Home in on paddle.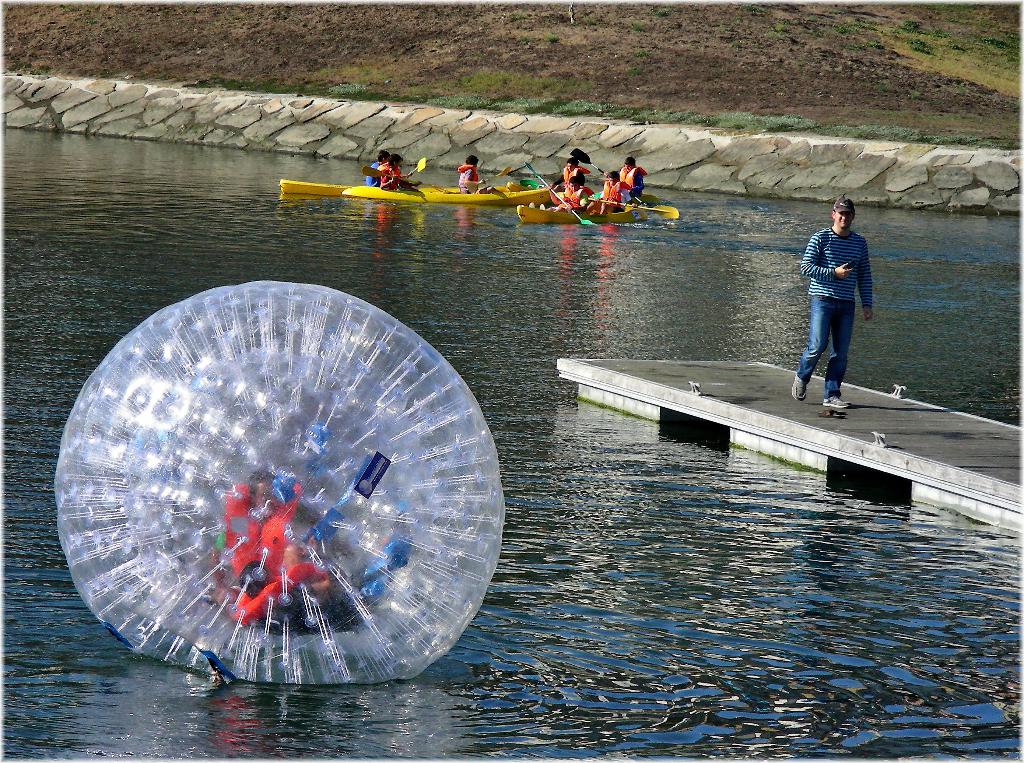
Homed in at <box>477,166,511,188</box>.
